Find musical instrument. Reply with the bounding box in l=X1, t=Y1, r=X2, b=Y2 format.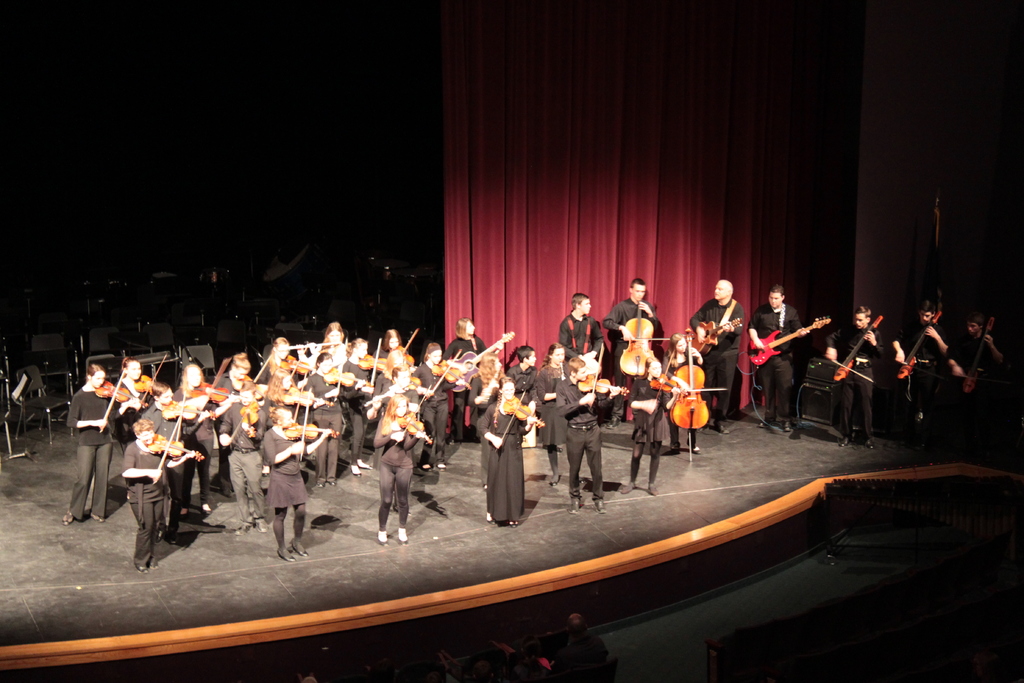
l=447, t=330, r=509, b=402.
